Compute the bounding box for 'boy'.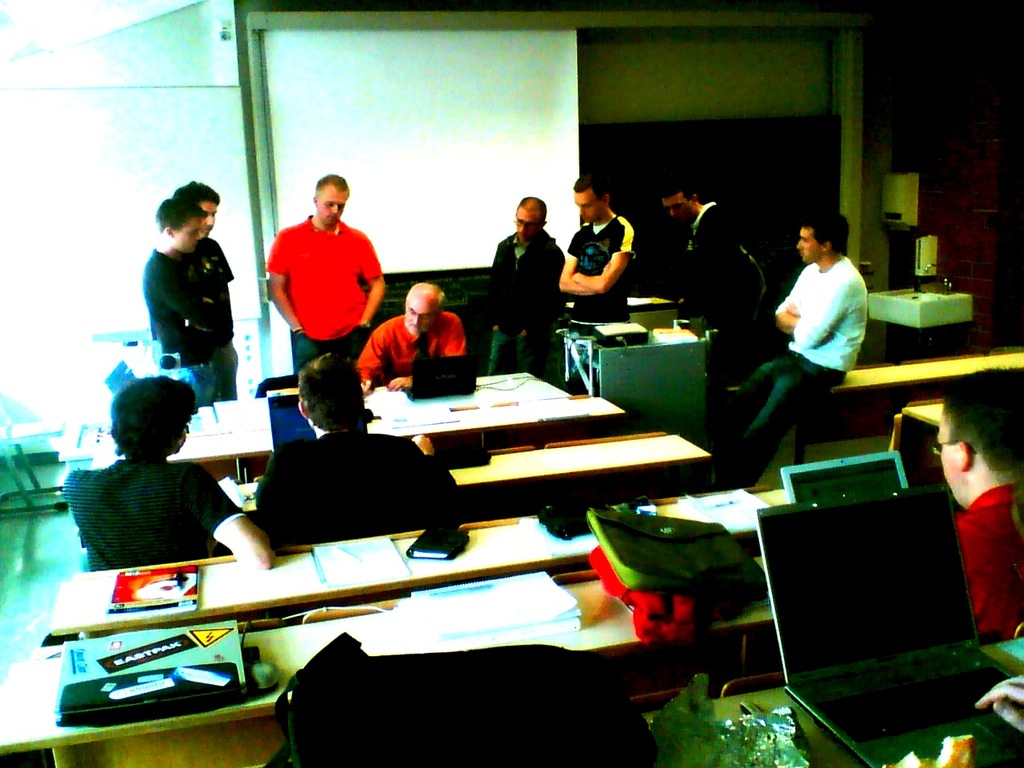
170, 179, 231, 394.
